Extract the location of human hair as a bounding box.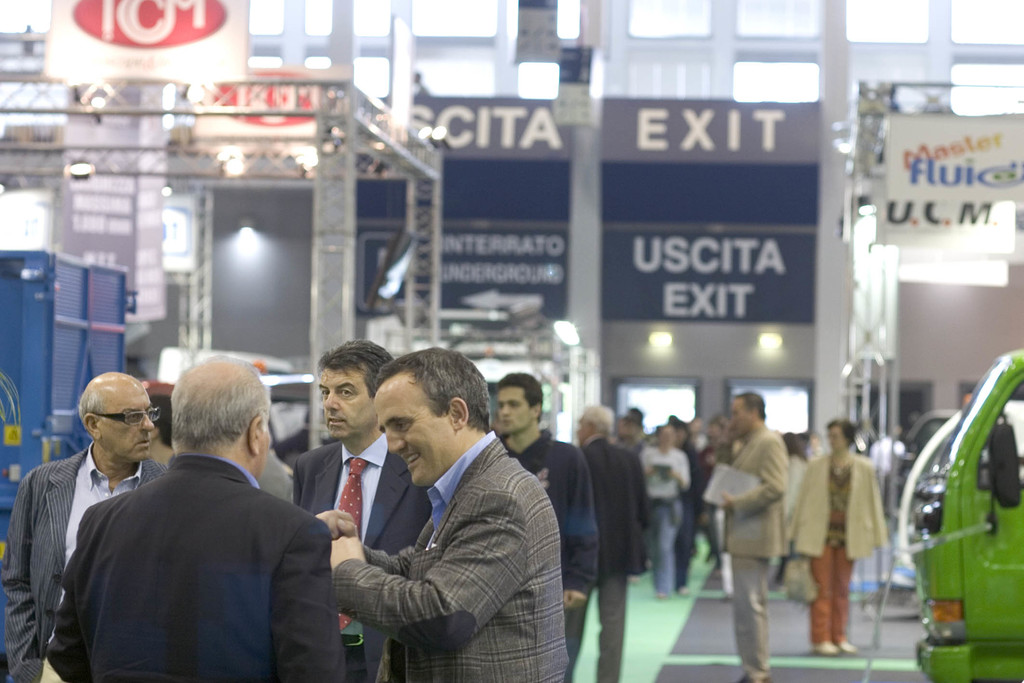
(left=732, top=392, right=765, bottom=422).
